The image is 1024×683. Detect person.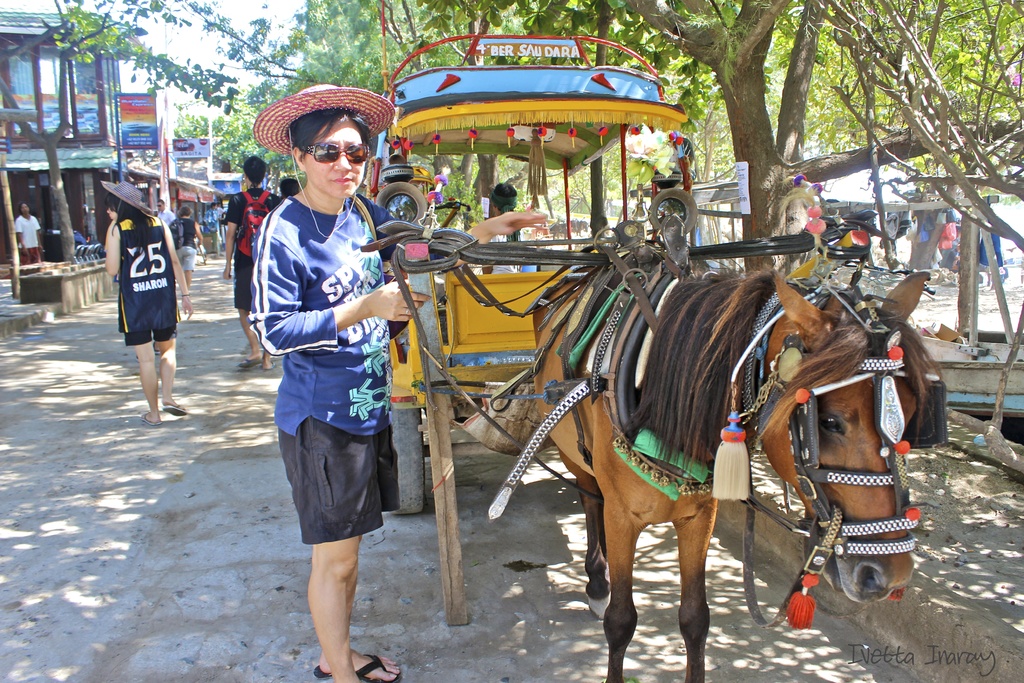
Detection: Rect(205, 203, 221, 252).
